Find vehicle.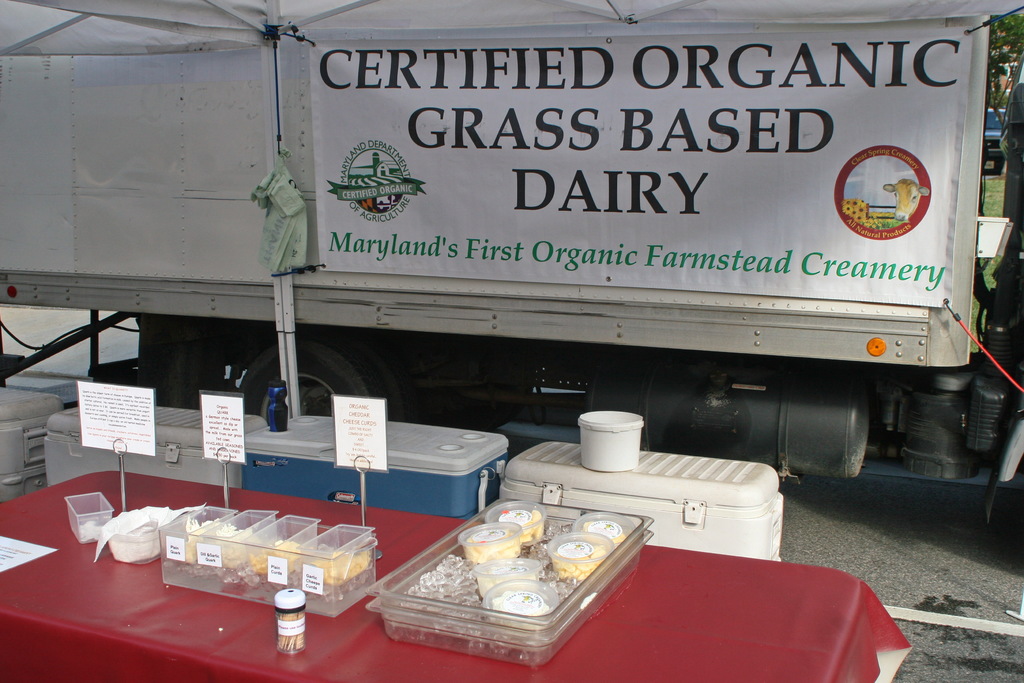
bbox(42, 0, 1023, 523).
